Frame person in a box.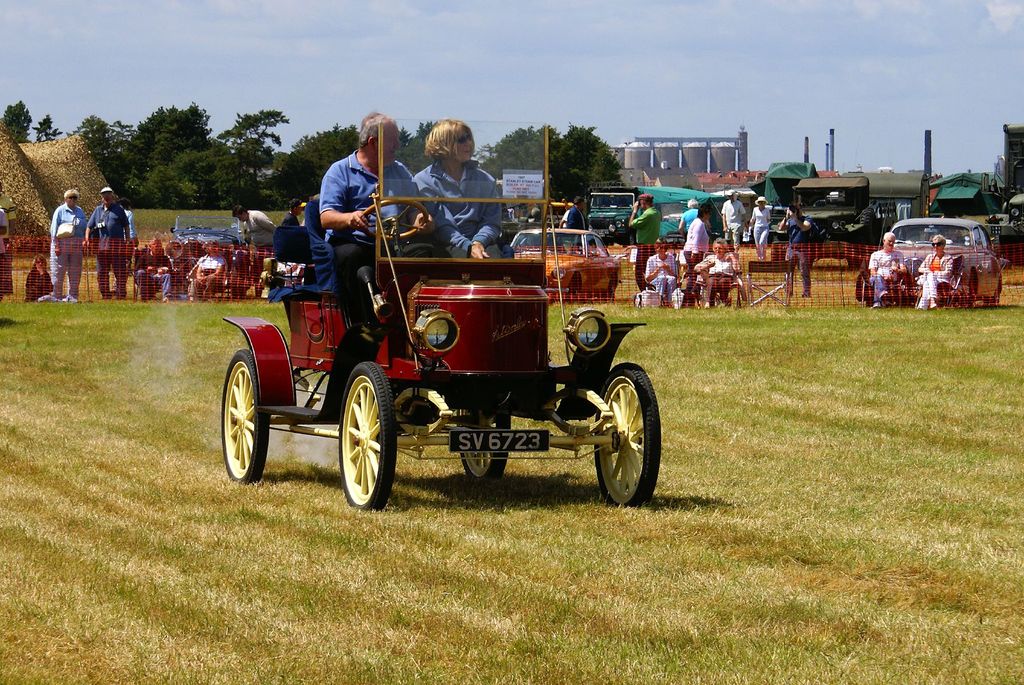
locate(721, 188, 748, 255).
